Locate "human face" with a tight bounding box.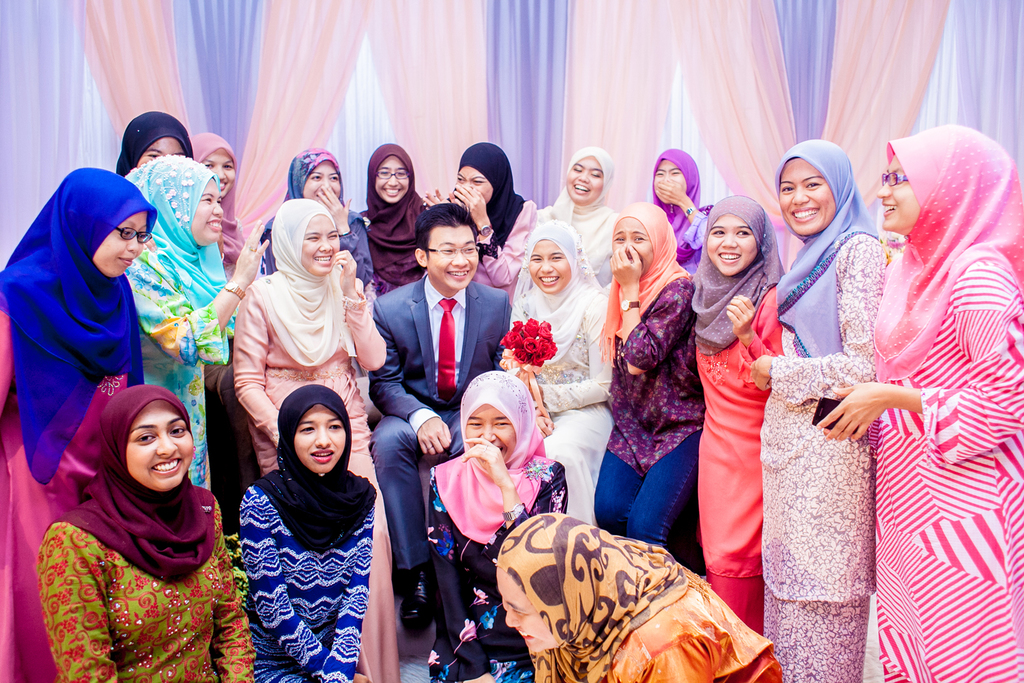
locate(656, 157, 685, 203).
